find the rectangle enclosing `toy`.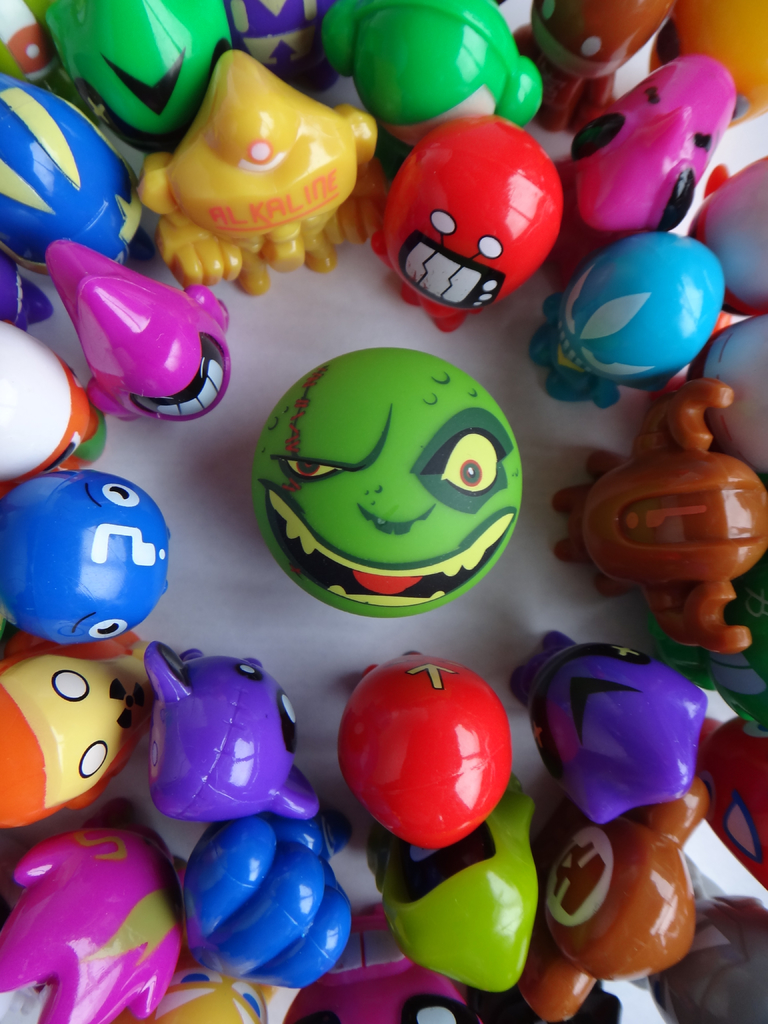
[623, 856, 767, 1023].
